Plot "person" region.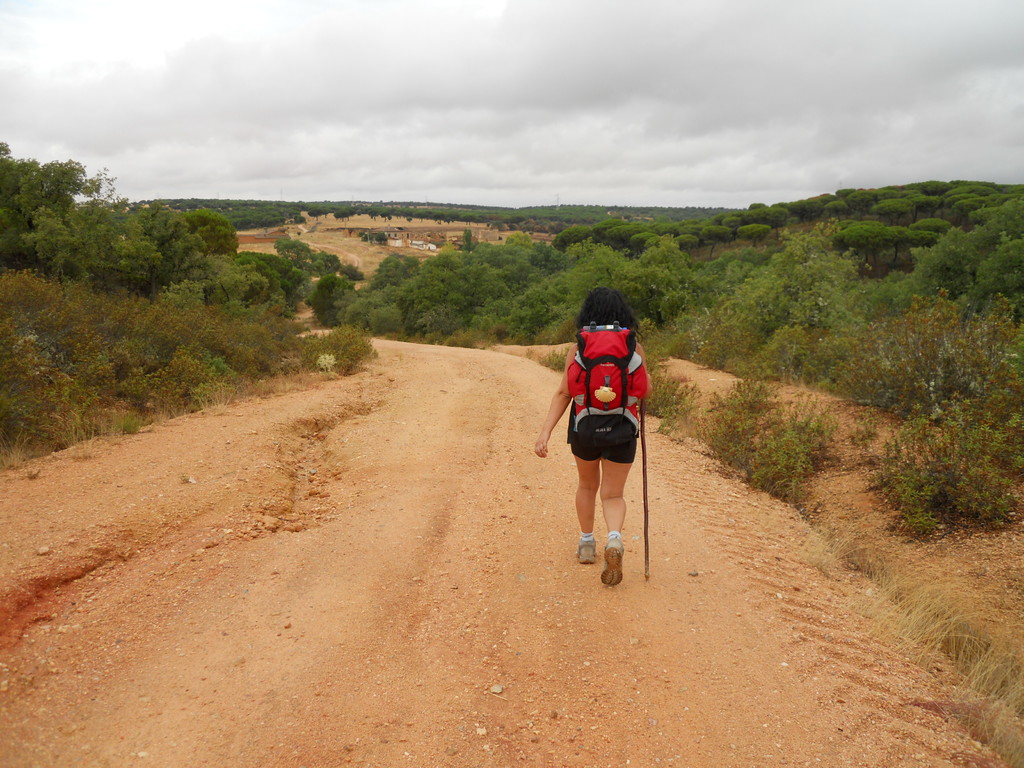
Plotted at BBox(548, 276, 655, 584).
